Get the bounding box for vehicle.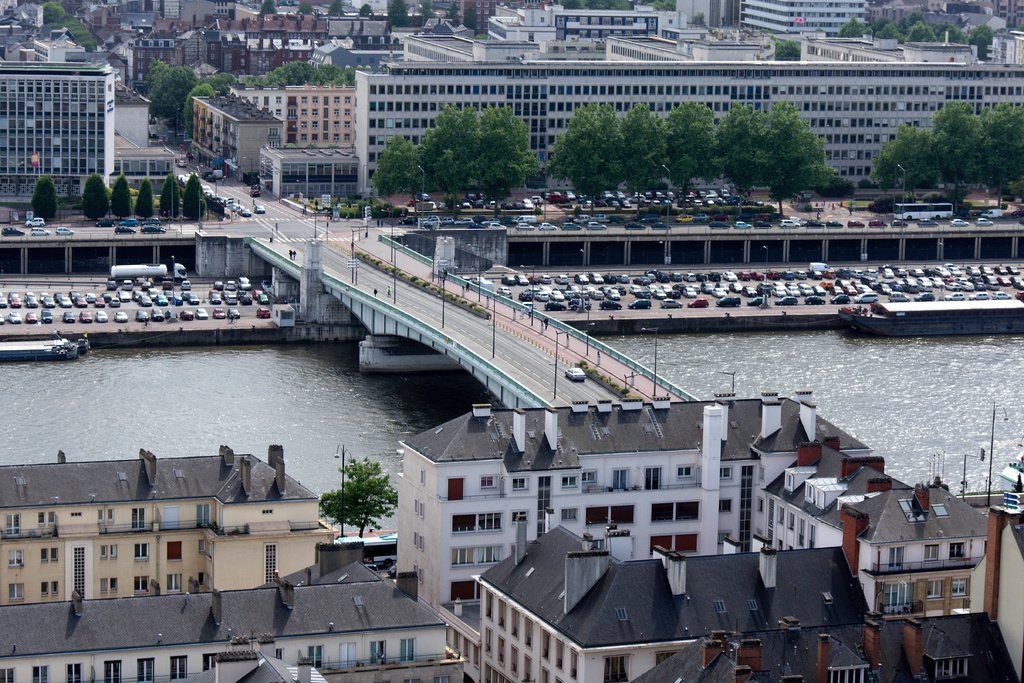
{"x1": 79, "y1": 311, "x2": 93, "y2": 324}.
